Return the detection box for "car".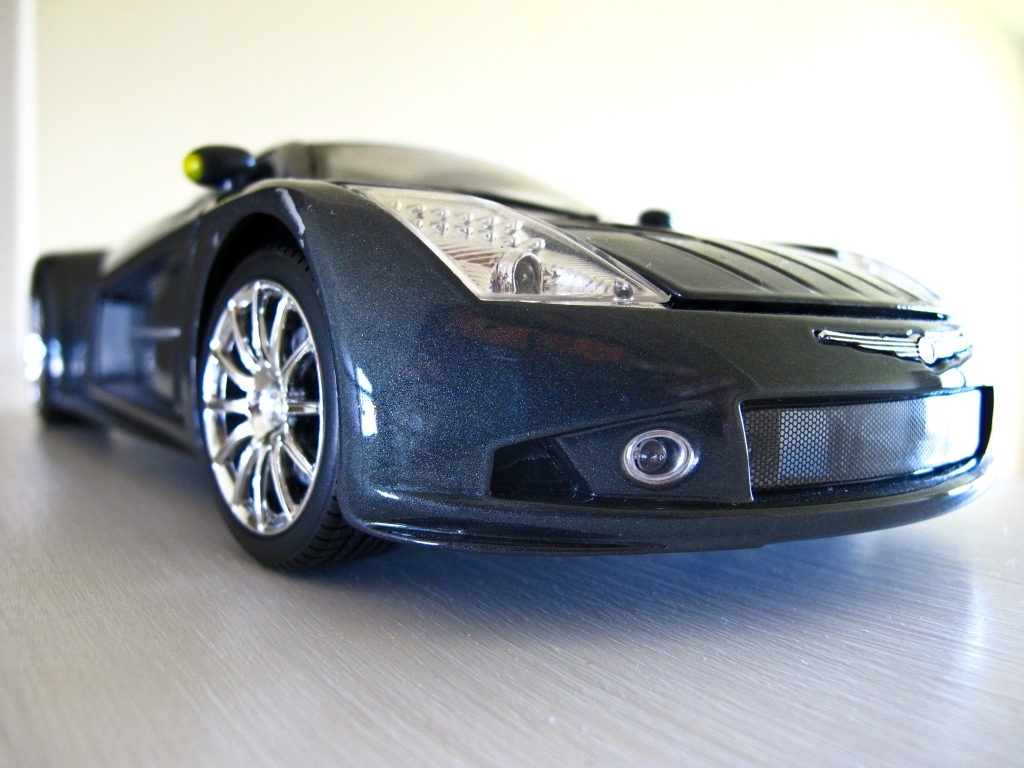
BBox(43, 94, 949, 588).
